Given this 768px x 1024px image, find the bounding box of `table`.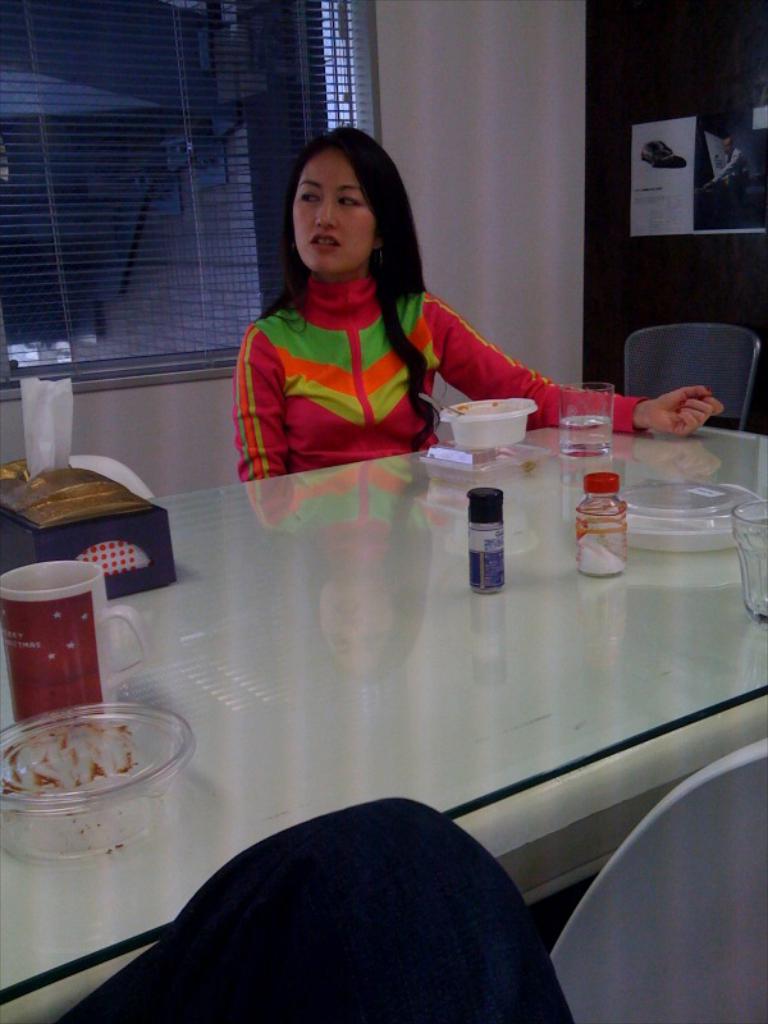
Rect(101, 357, 767, 1023).
